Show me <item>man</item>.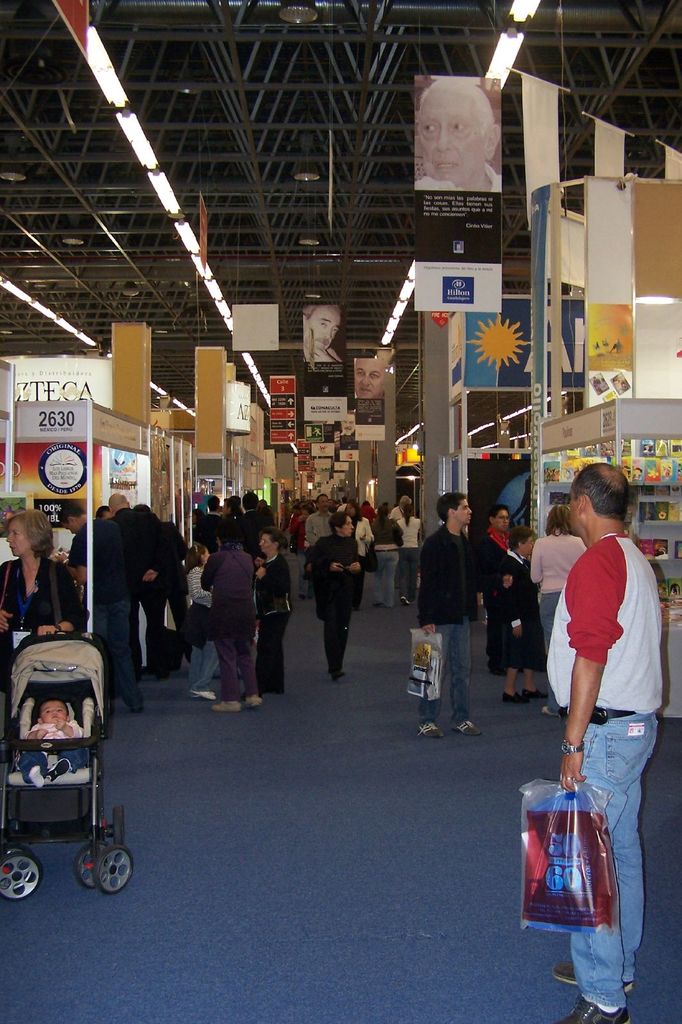
<item>man</item> is here: pyautogui.locateOnScreen(304, 305, 339, 359).
